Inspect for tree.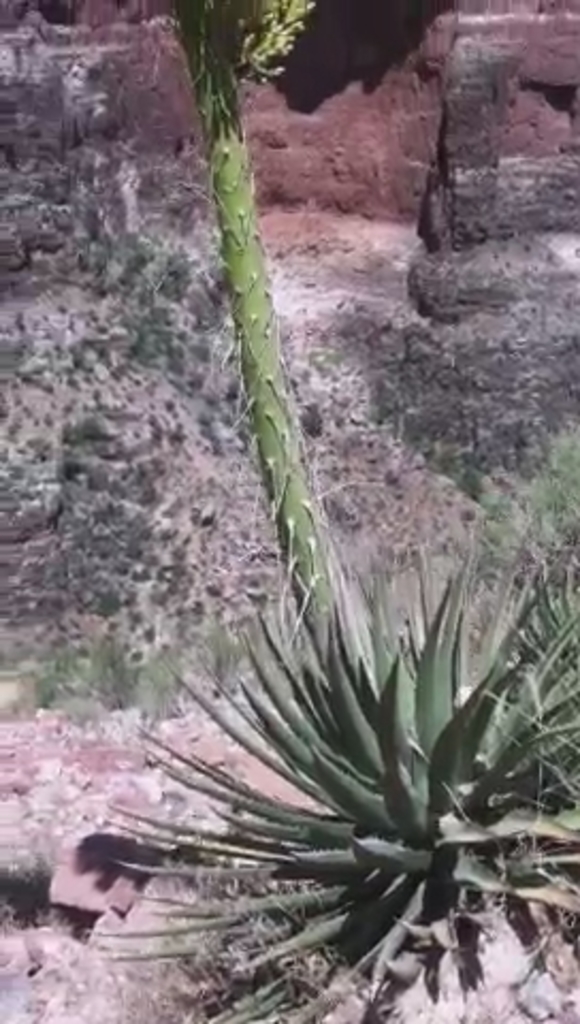
Inspection: [x1=113, y1=0, x2=578, y2=1020].
